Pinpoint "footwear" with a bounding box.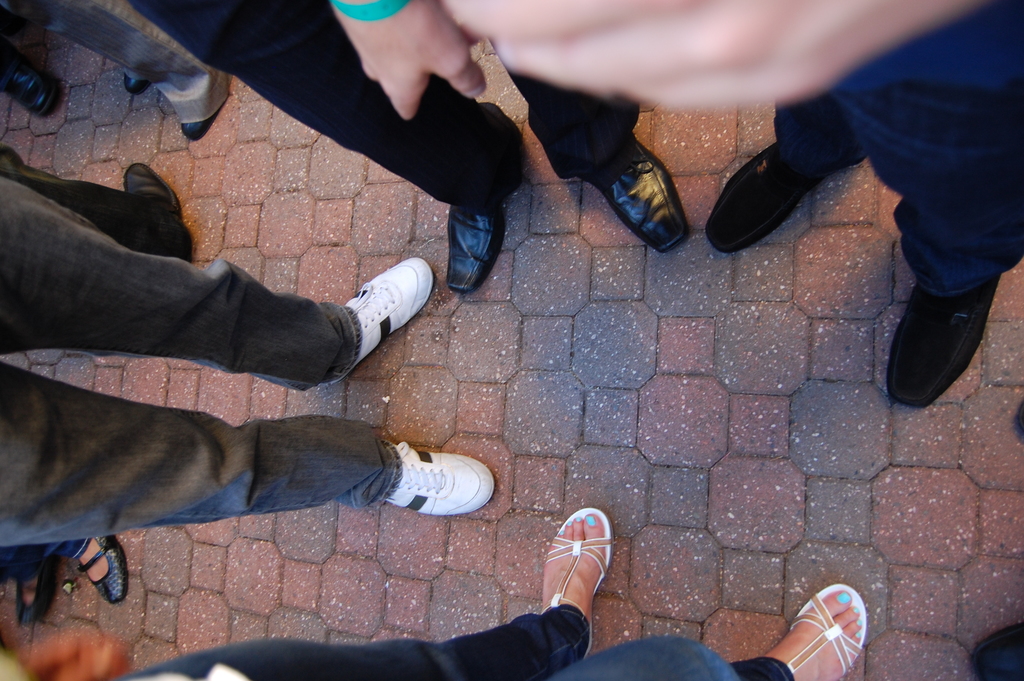
rect(333, 254, 438, 387).
